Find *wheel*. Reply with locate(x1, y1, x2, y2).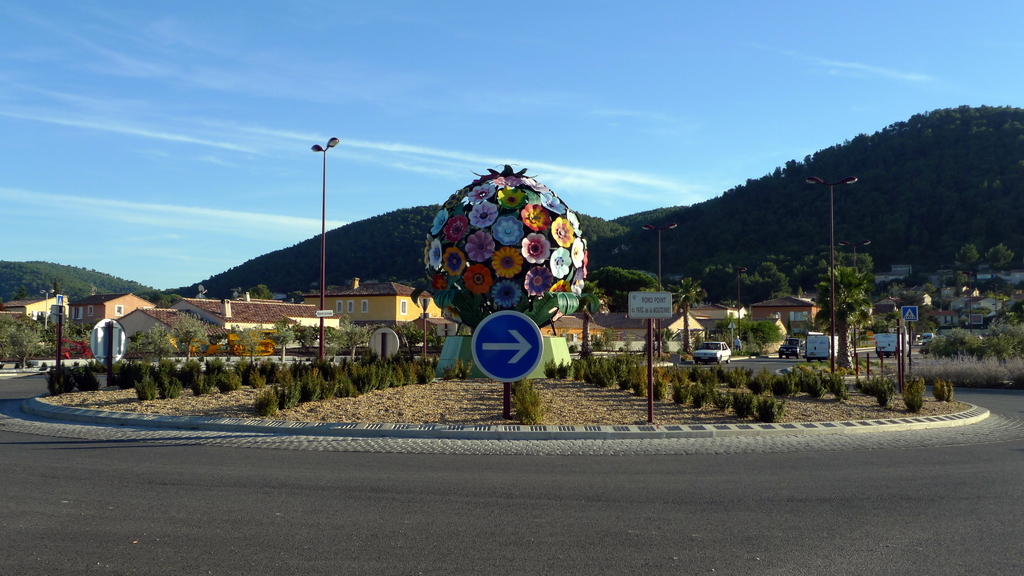
locate(781, 352, 783, 358).
